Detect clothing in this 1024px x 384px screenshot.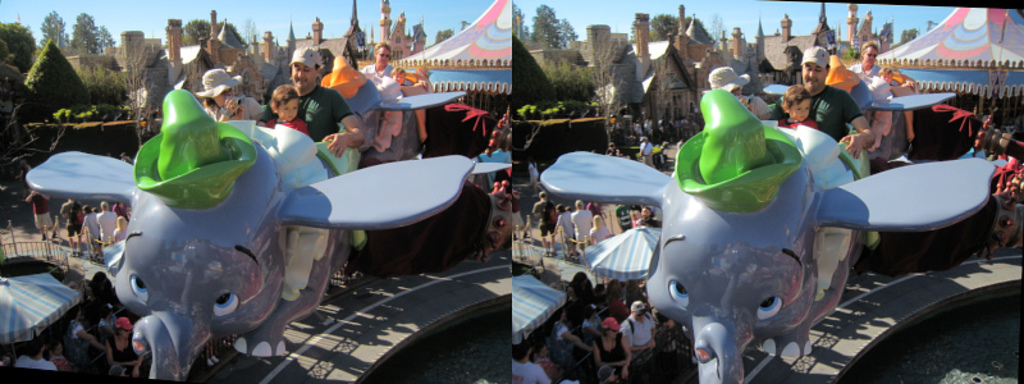
Detection: <region>60, 326, 90, 355</region>.
